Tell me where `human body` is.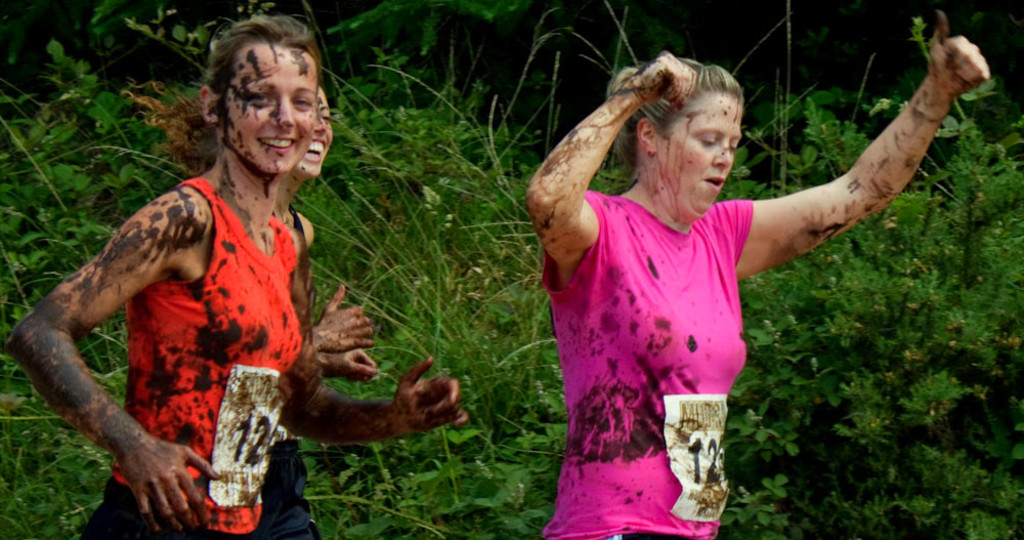
`human body` is at <region>536, 49, 906, 511</region>.
